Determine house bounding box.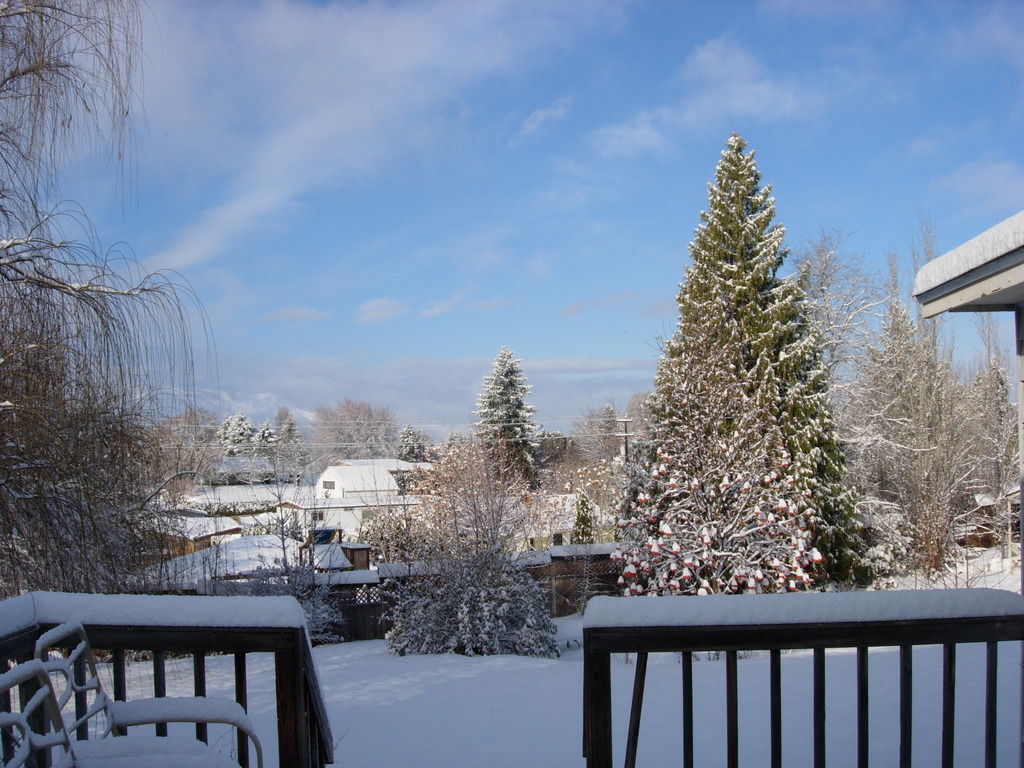
Determined: 284, 456, 421, 525.
